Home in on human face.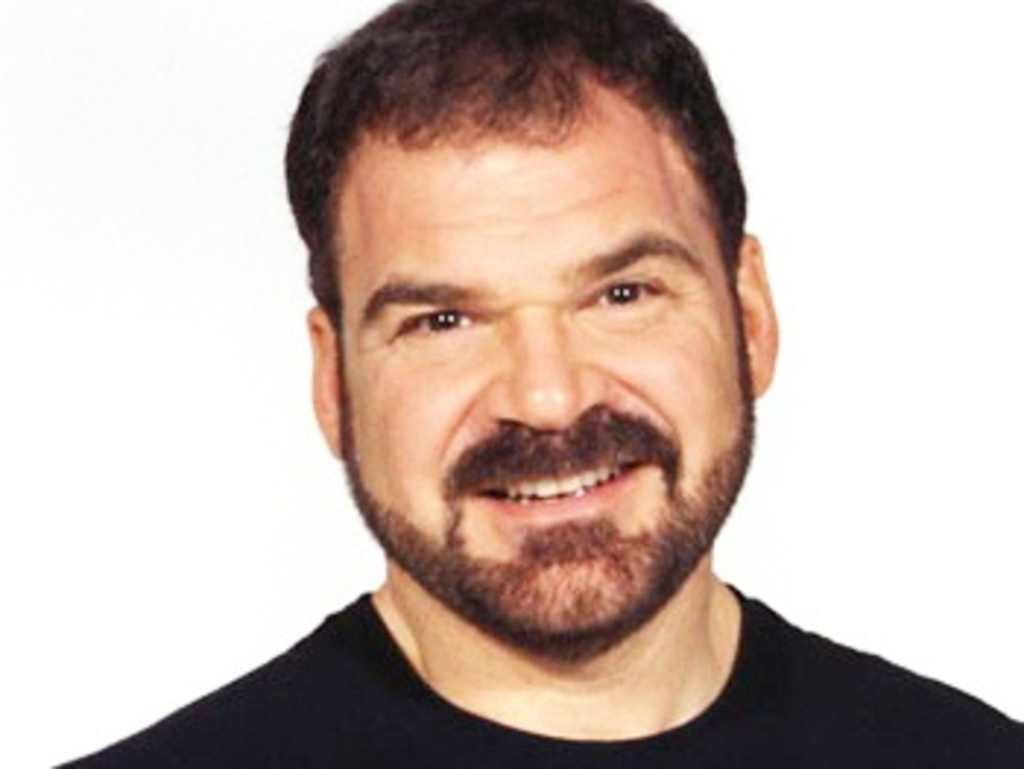
Homed in at box(342, 120, 755, 649).
